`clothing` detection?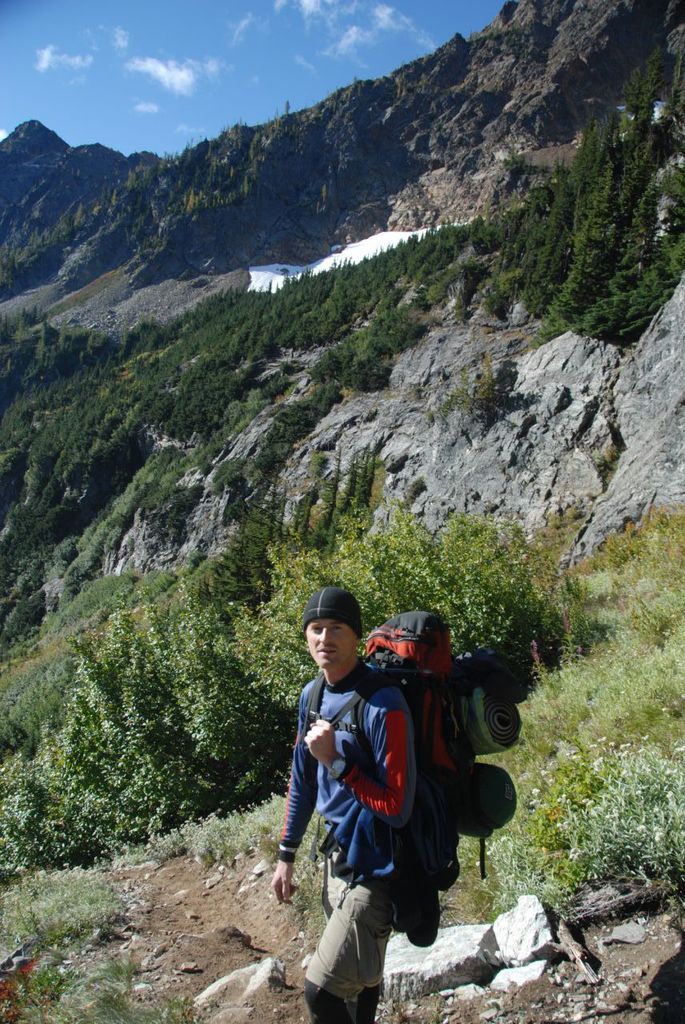
detection(272, 656, 420, 1010)
